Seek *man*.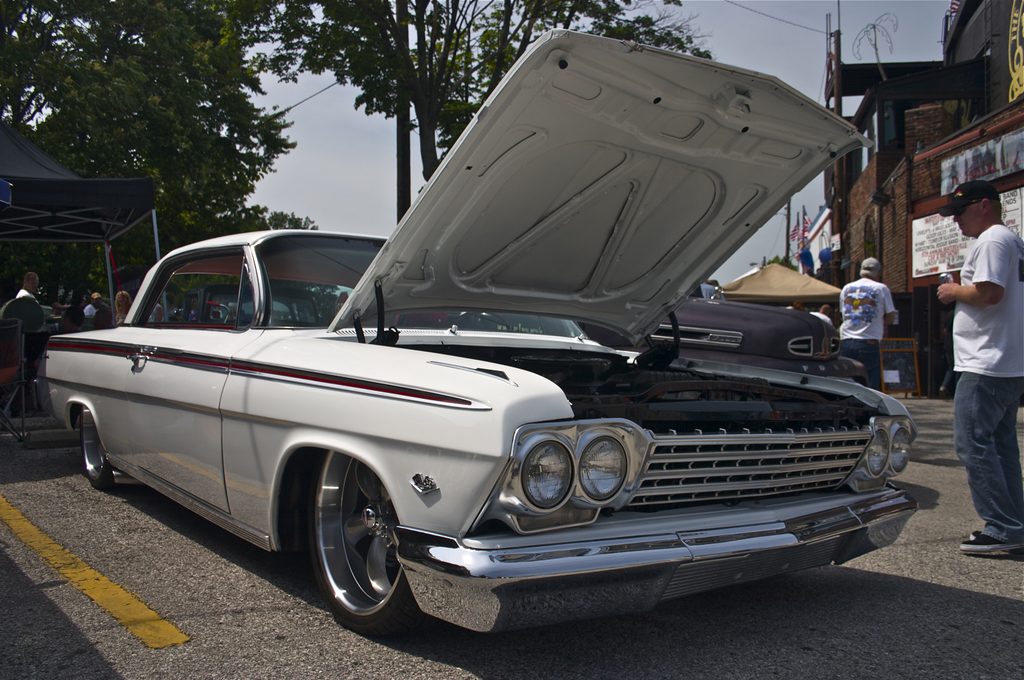
bbox=(805, 304, 831, 323).
